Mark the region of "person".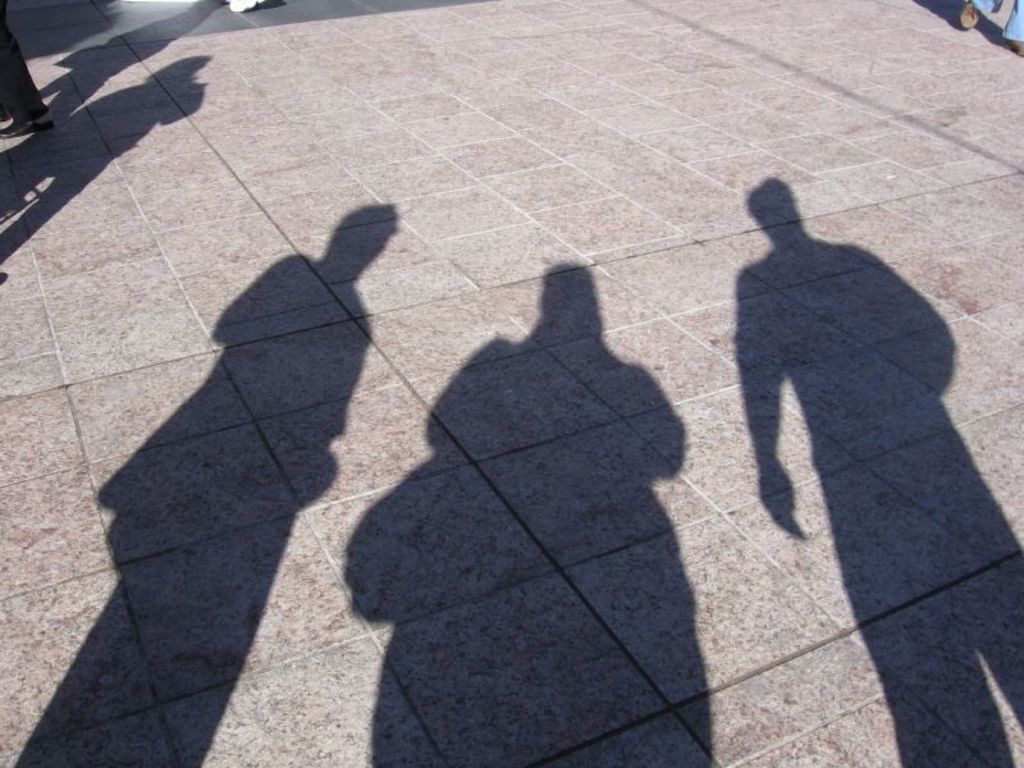
Region: (left=212, top=0, right=270, bottom=14).
